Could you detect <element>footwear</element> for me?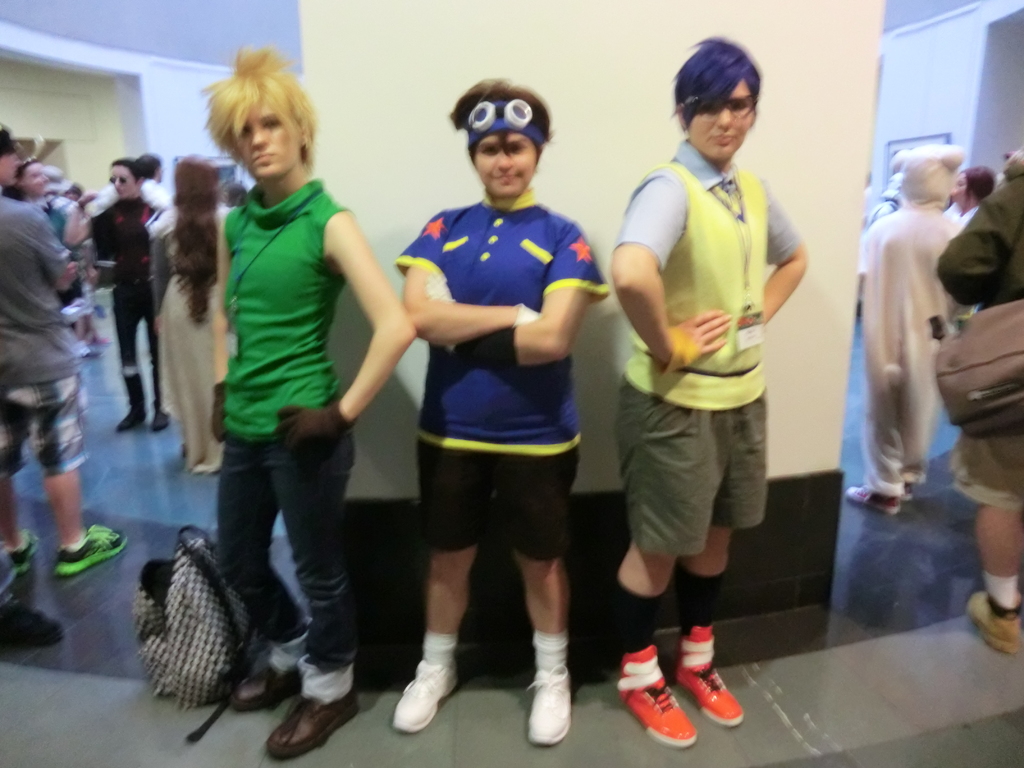
Detection result: bbox=(609, 641, 695, 744).
